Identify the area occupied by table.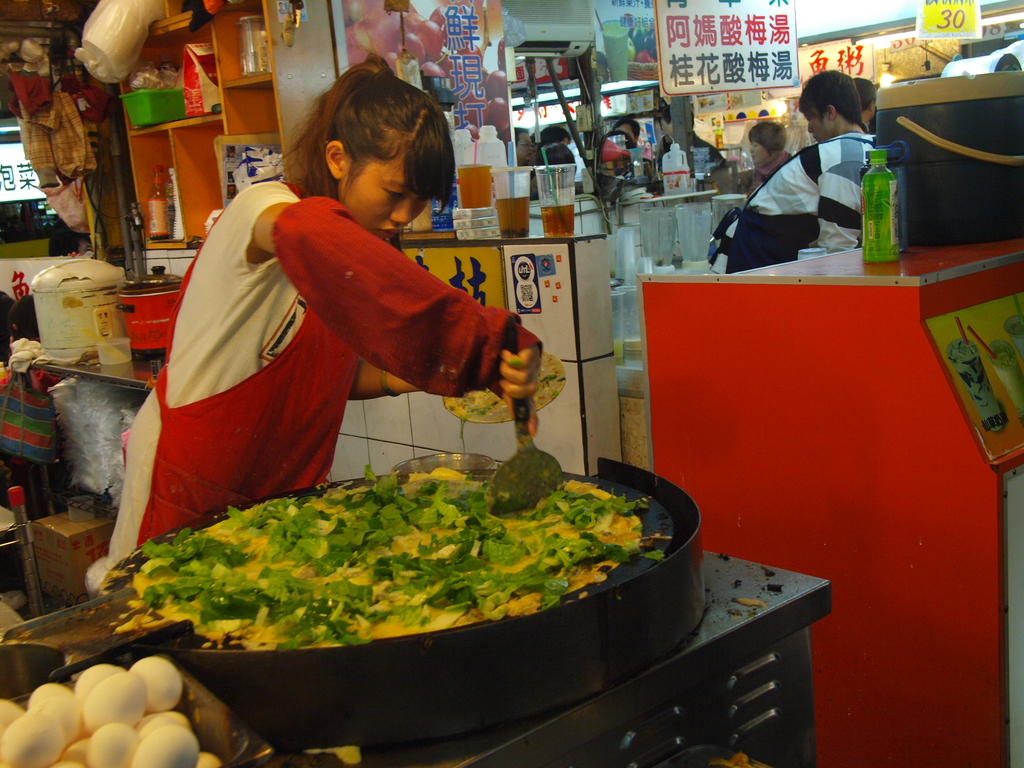
Area: 3 349 164 520.
